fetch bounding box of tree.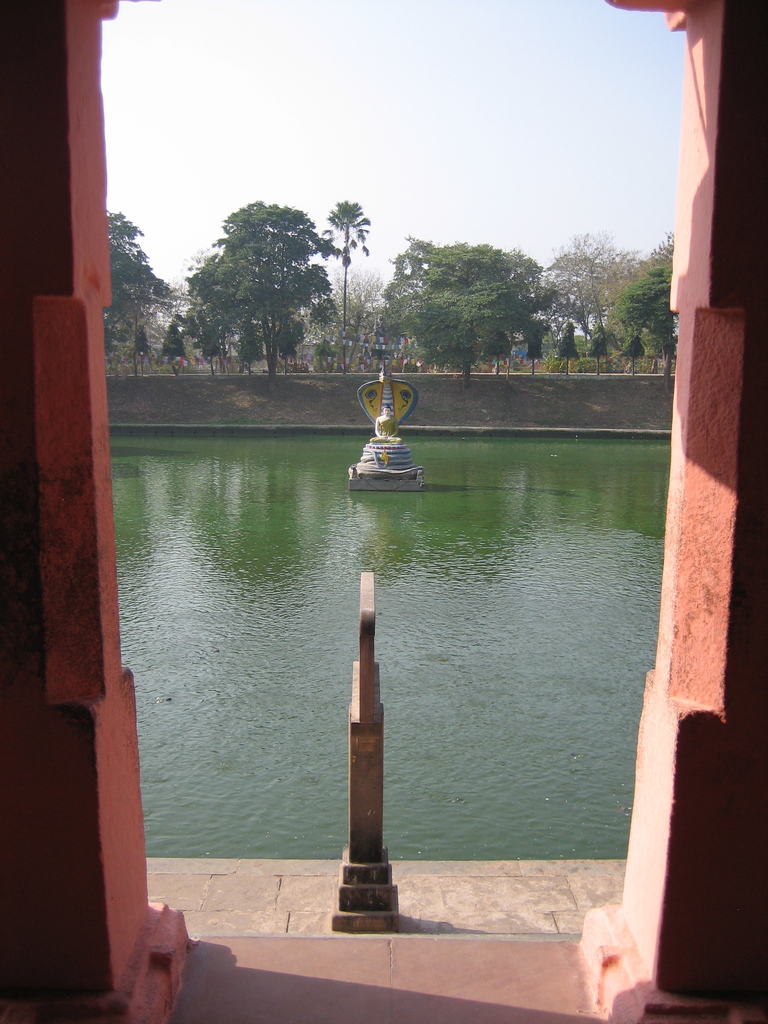
Bbox: box=[158, 180, 360, 390].
